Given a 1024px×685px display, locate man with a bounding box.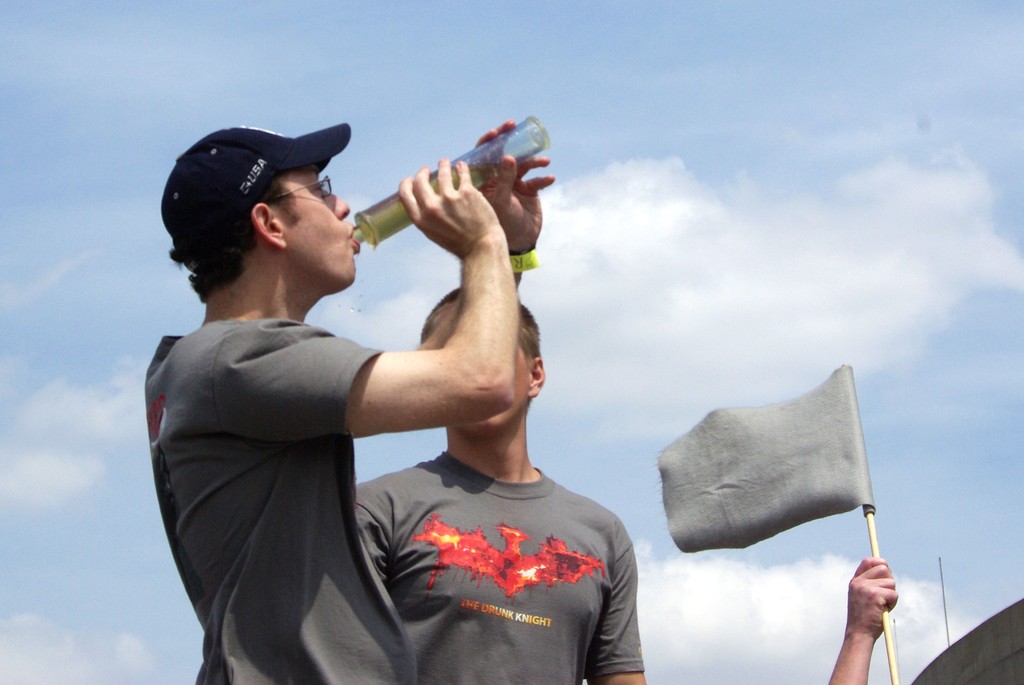
Located: 127 107 530 670.
